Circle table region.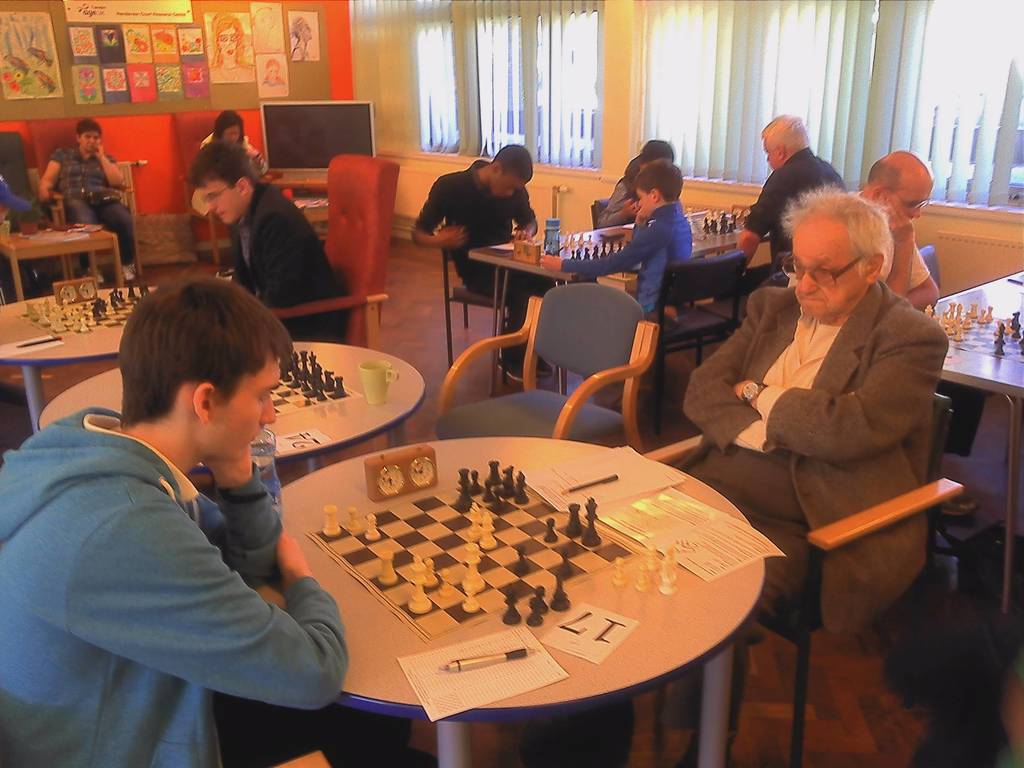
Region: box(38, 340, 428, 492).
